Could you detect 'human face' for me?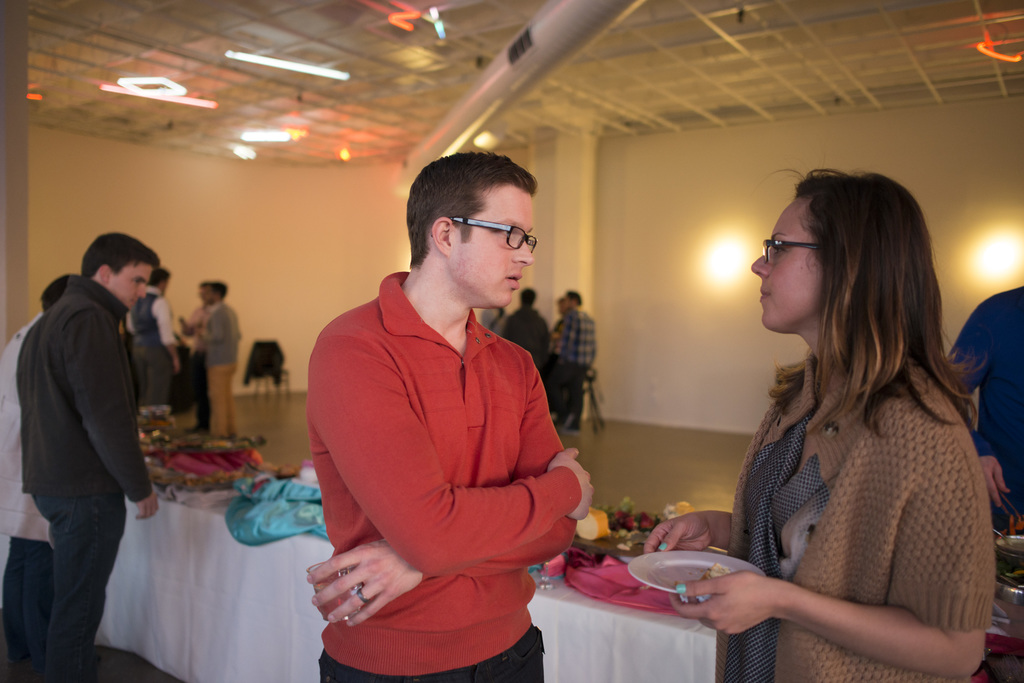
Detection result: x1=561 y1=296 x2=576 y2=312.
